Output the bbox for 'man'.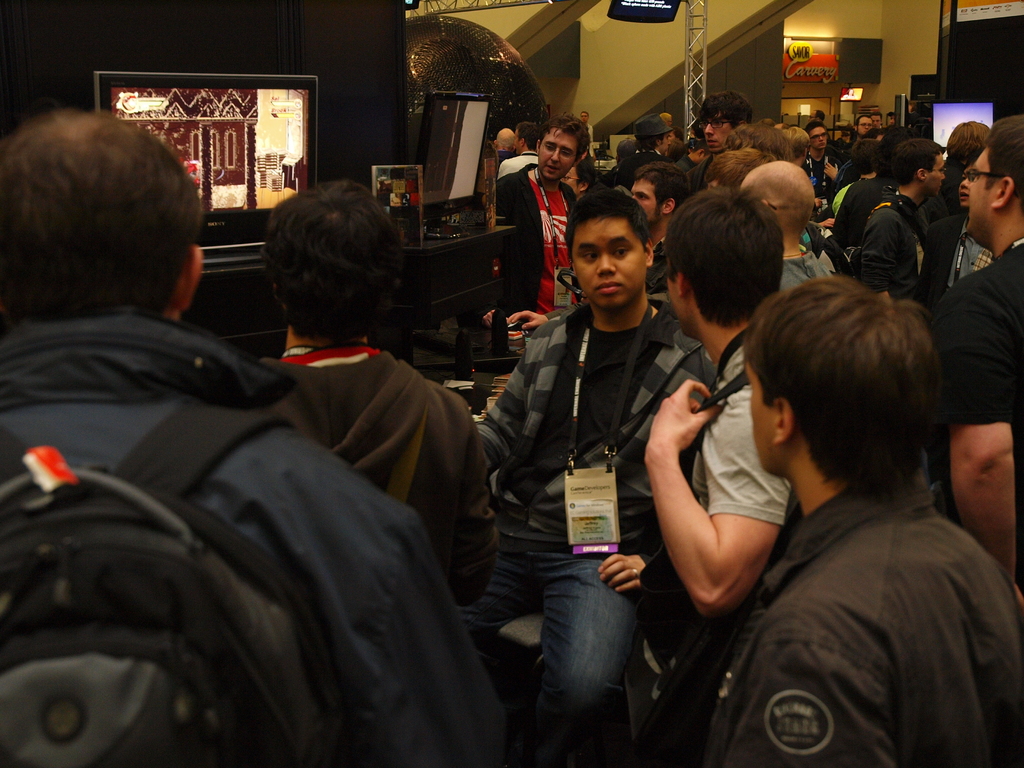
Rect(930, 115, 1023, 582).
